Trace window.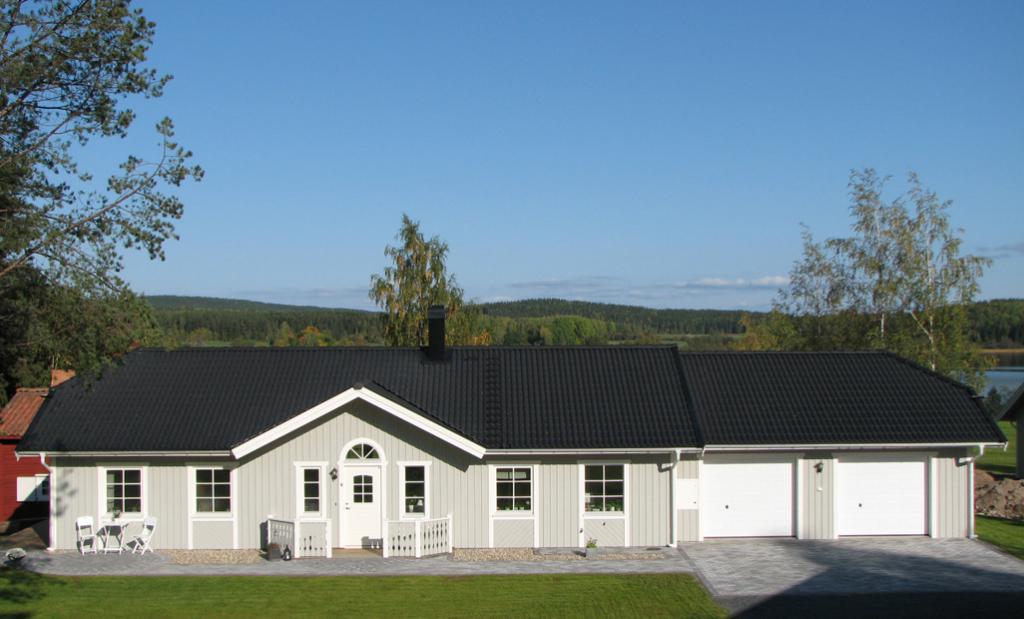
Traced to 491,468,532,512.
